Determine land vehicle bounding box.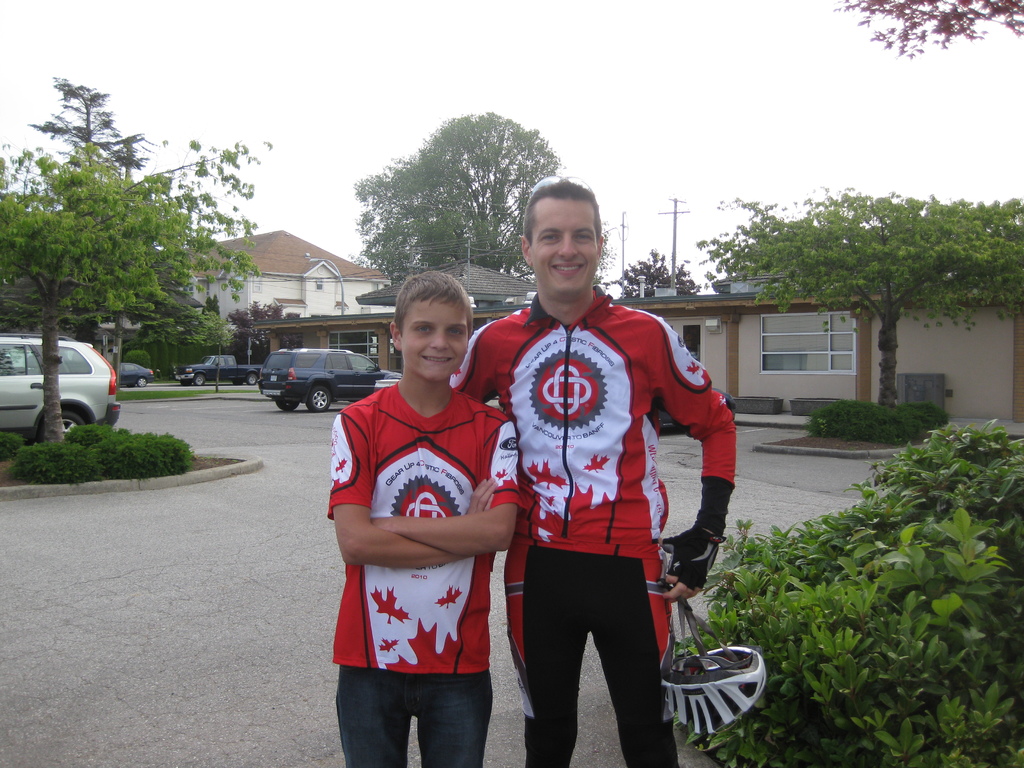
Determined: 112/362/156/388.
